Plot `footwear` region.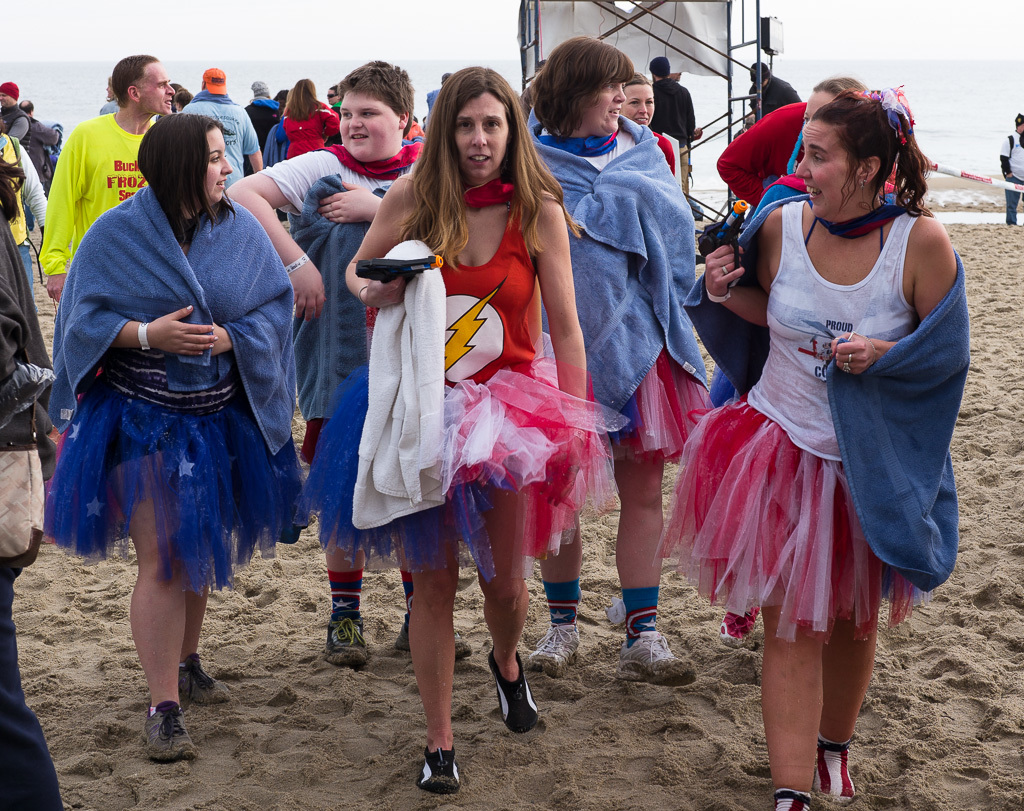
Plotted at region(324, 608, 368, 669).
